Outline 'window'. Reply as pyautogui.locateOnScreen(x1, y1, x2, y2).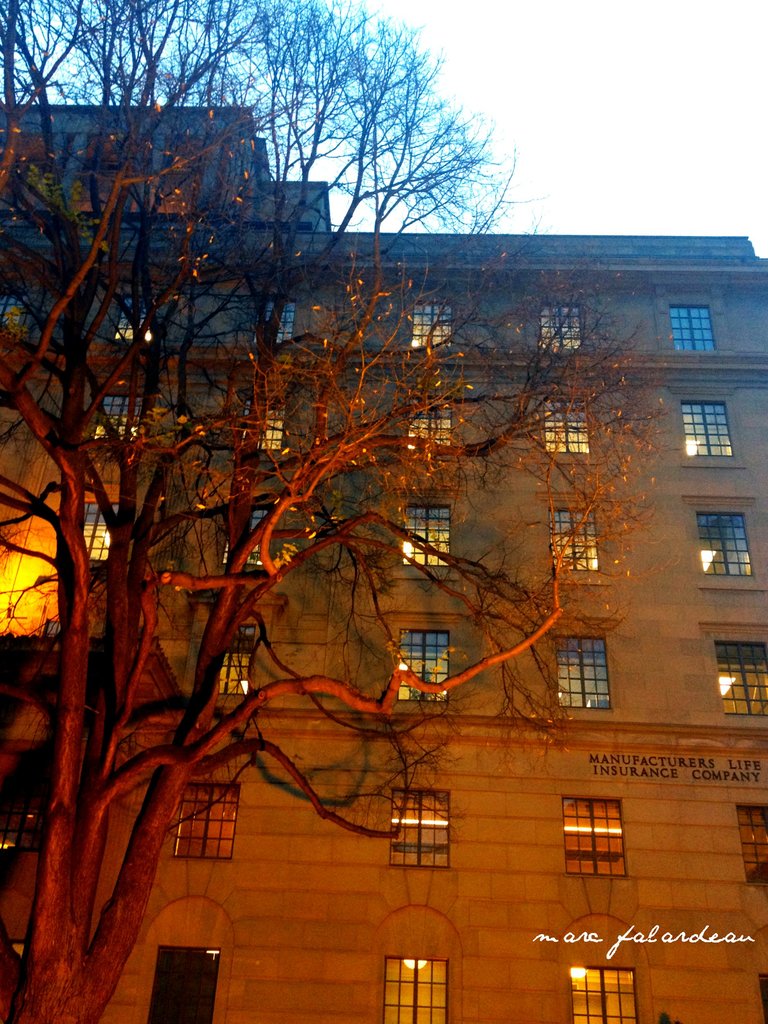
pyautogui.locateOnScreen(384, 963, 447, 1023).
